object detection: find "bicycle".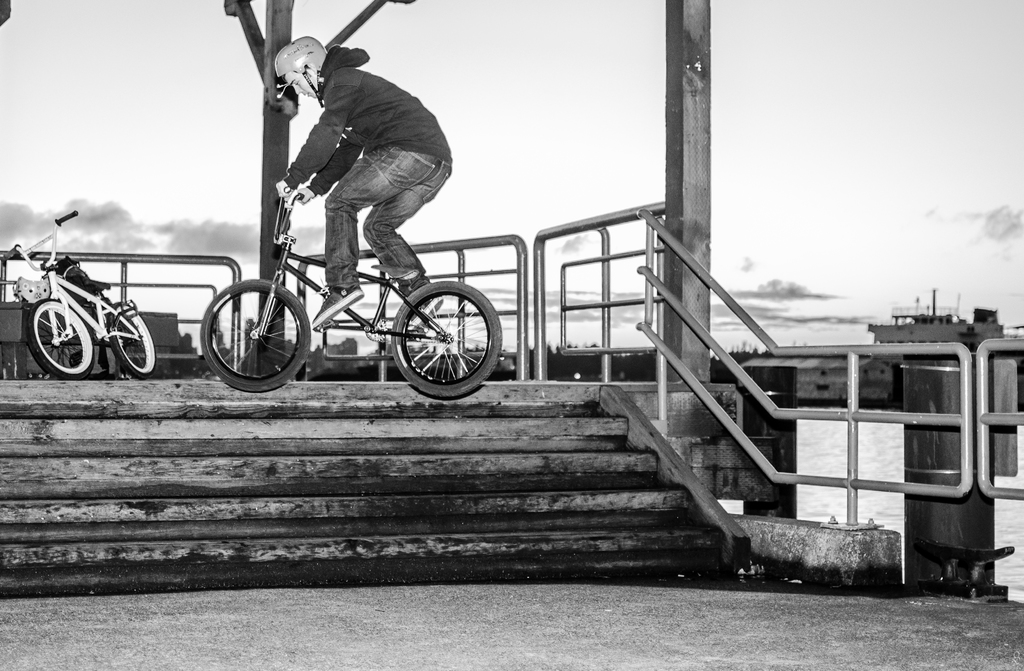
3/209/156/380.
